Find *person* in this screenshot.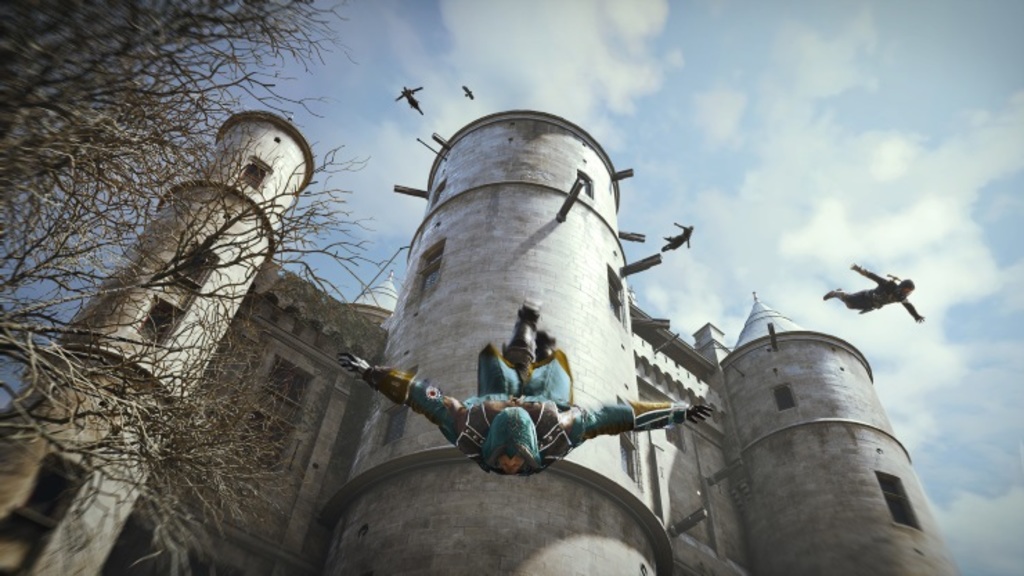
The bounding box for *person* is {"left": 661, "top": 223, "right": 696, "bottom": 251}.
